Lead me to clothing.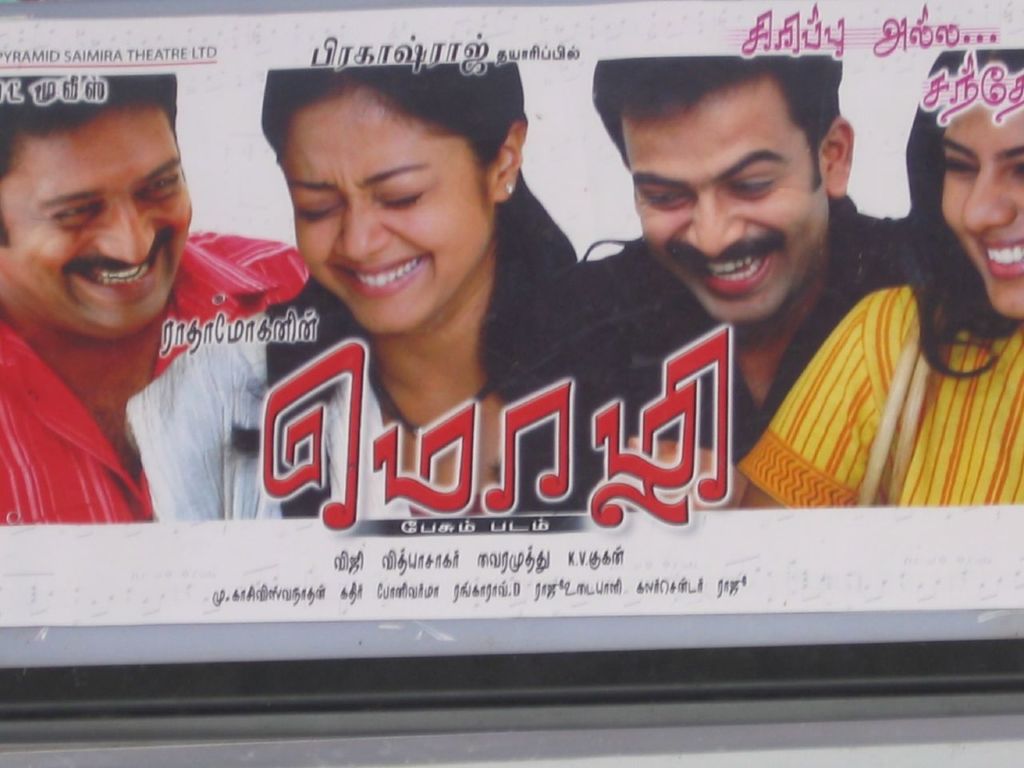
Lead to 120:190:599:512.
